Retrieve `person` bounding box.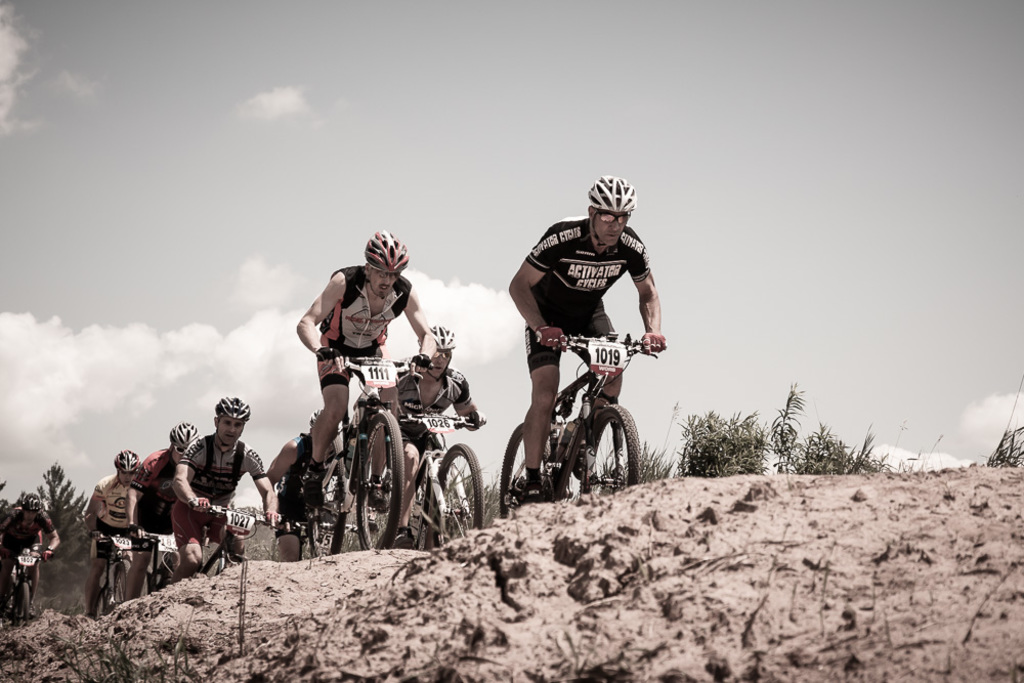
Bounding box: region(380, 325, 478, 525).
